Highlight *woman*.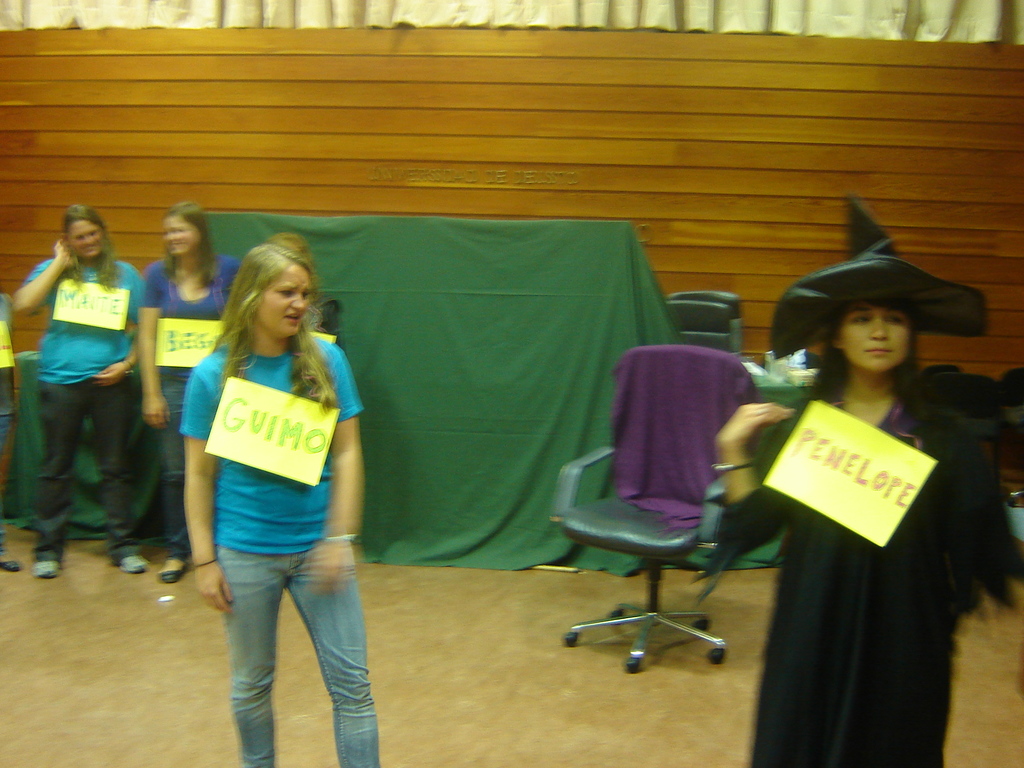
Highlighted region: x1=194, y1=246, x2=390, y2=767.
